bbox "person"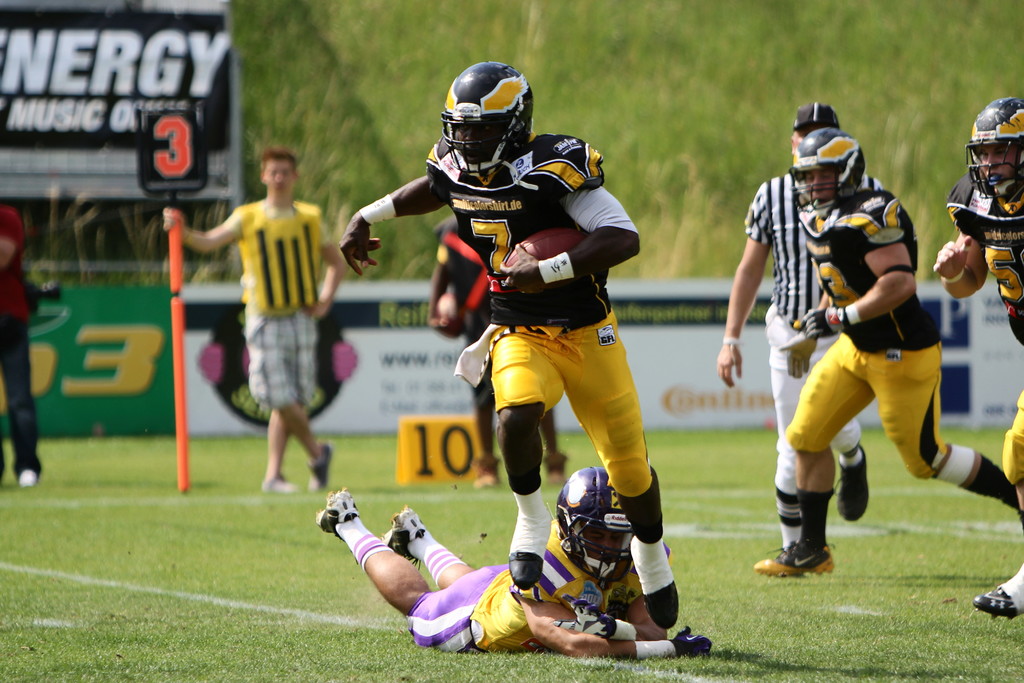
<bbox>311, 461, 725, 662</bbox>
